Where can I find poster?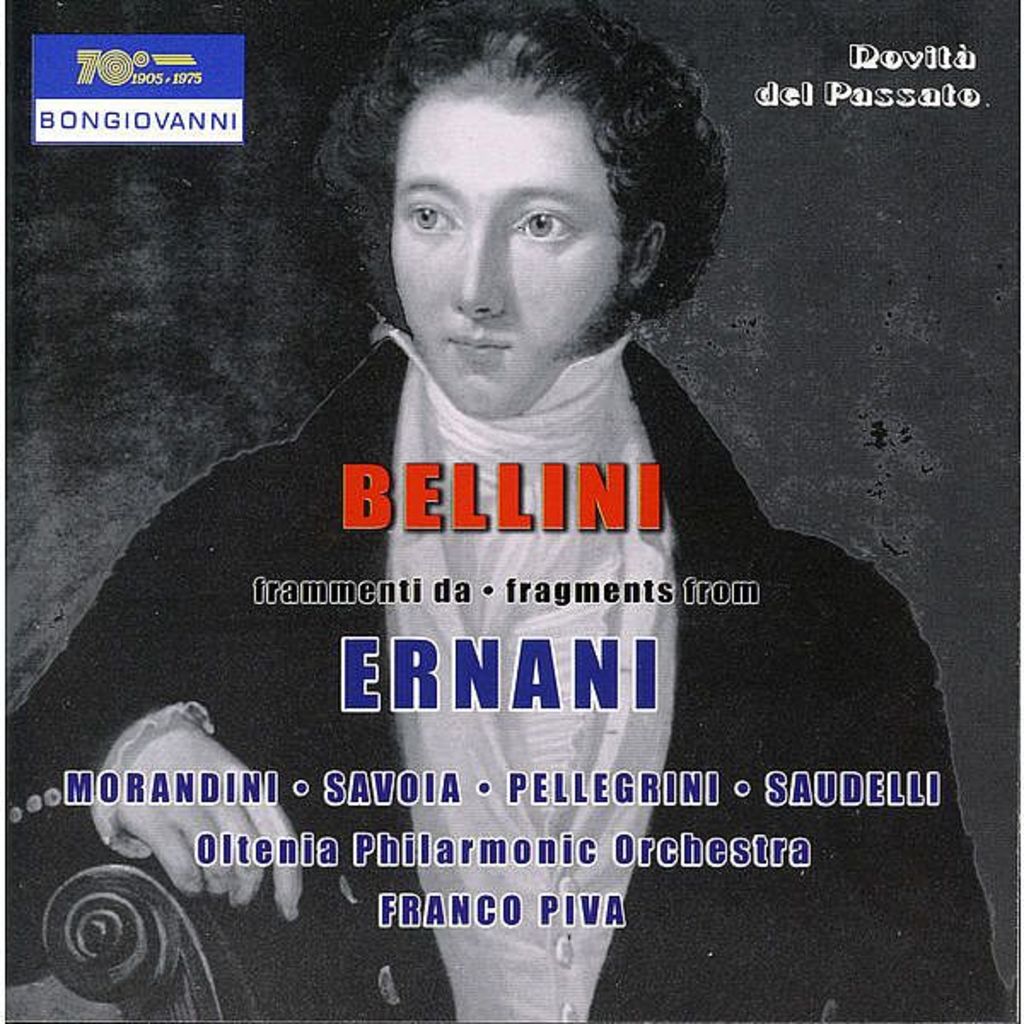
You can find it at 0 0 1022 1022.
